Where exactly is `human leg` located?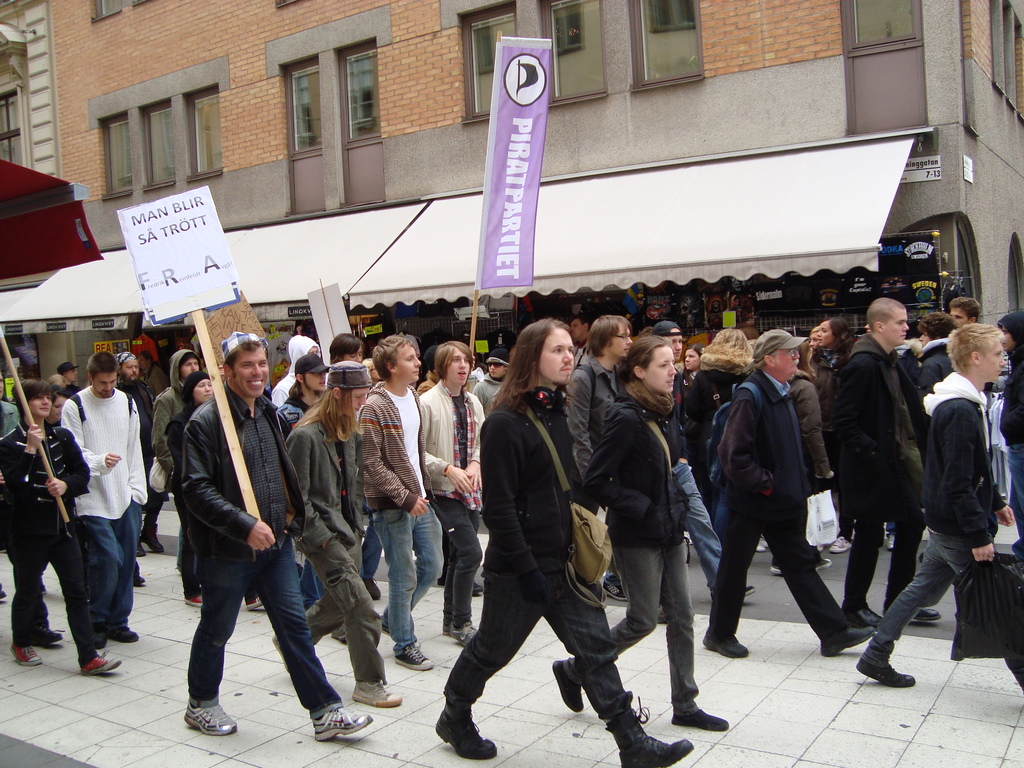
Its bounding box is [x1=766, y1=498, x2=877, y2=648].
